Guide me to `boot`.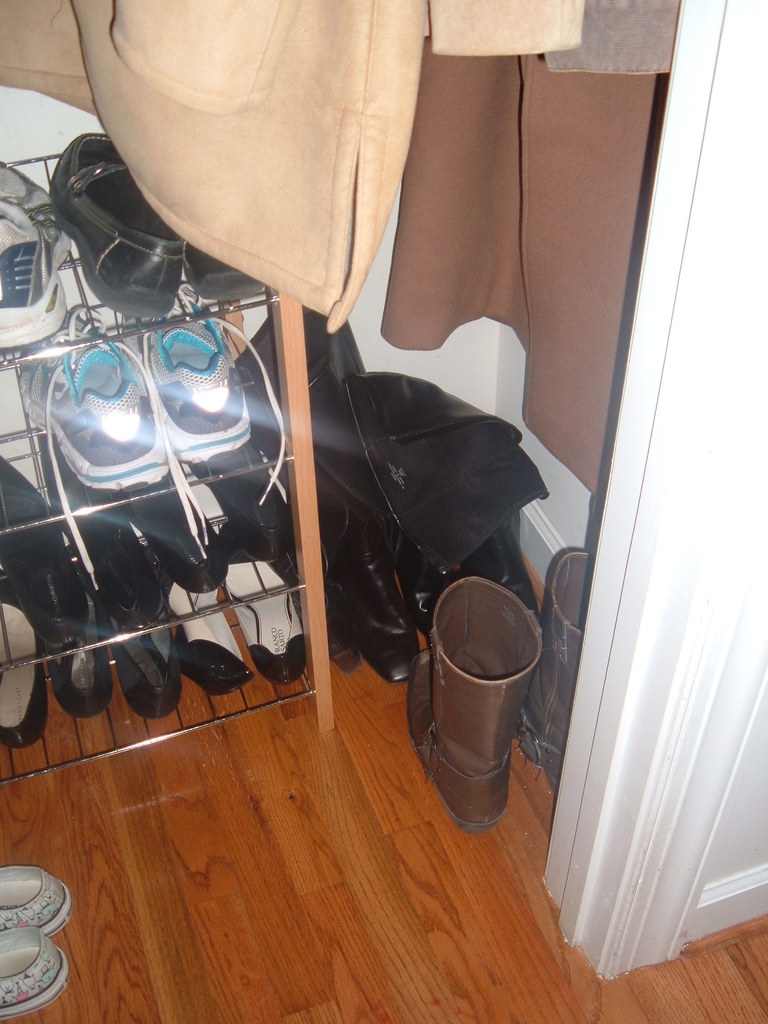
Guidance: box(513, 552, 609, 774).
